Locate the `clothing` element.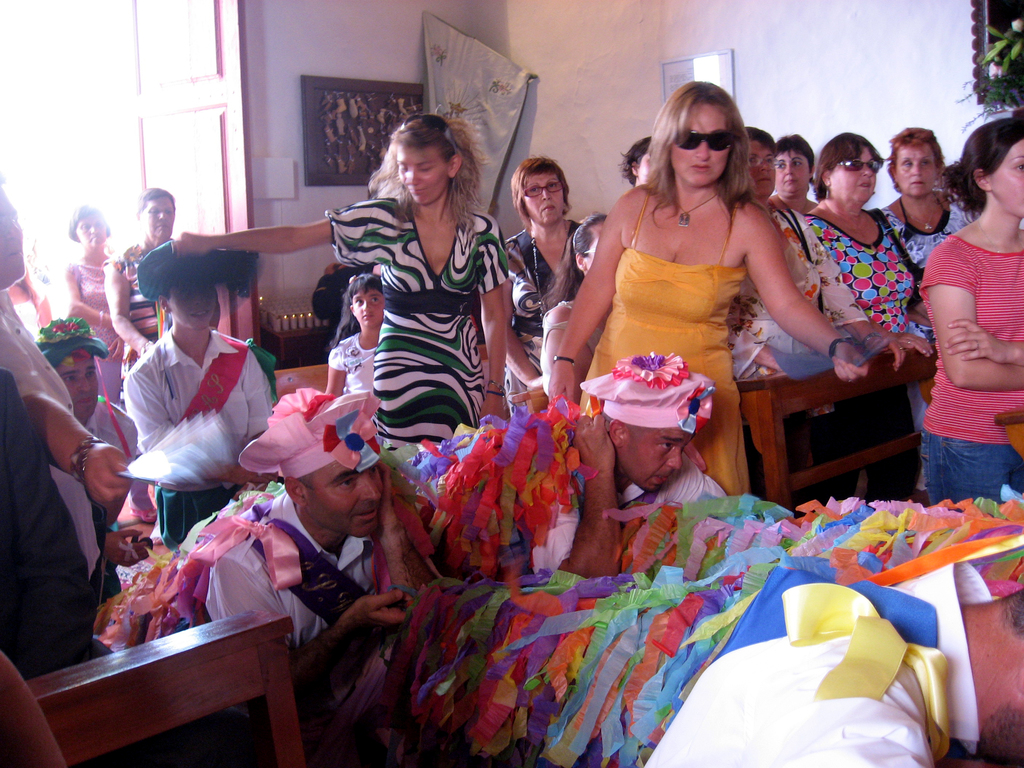
Element bbox: Rect(520, 454, 756, 573).
